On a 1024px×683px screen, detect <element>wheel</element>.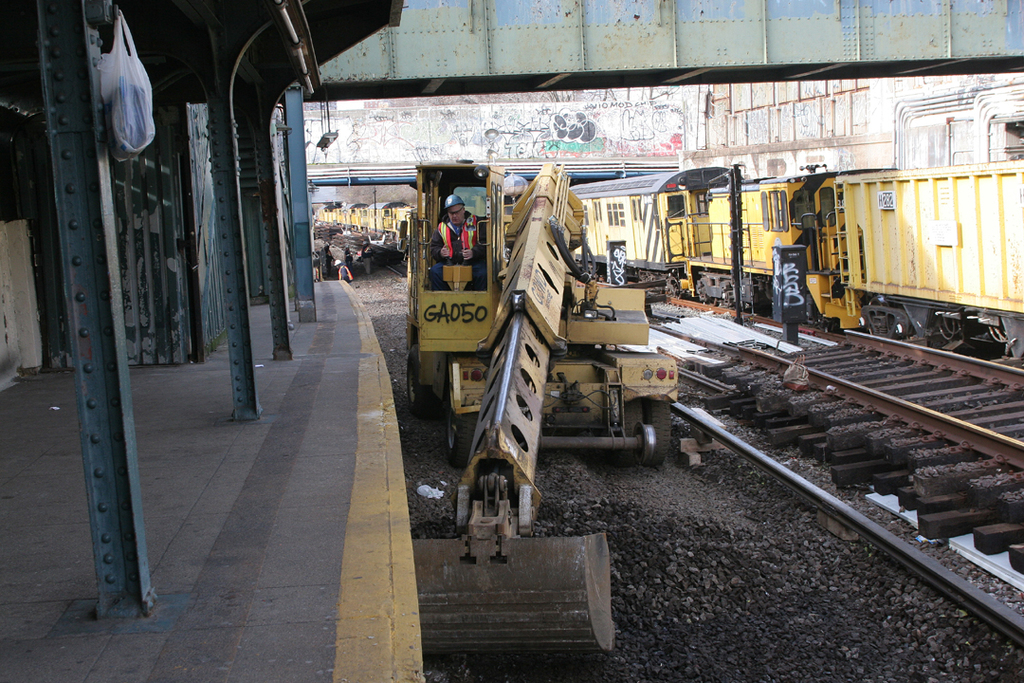
detection(405, 342, 448, 424).
